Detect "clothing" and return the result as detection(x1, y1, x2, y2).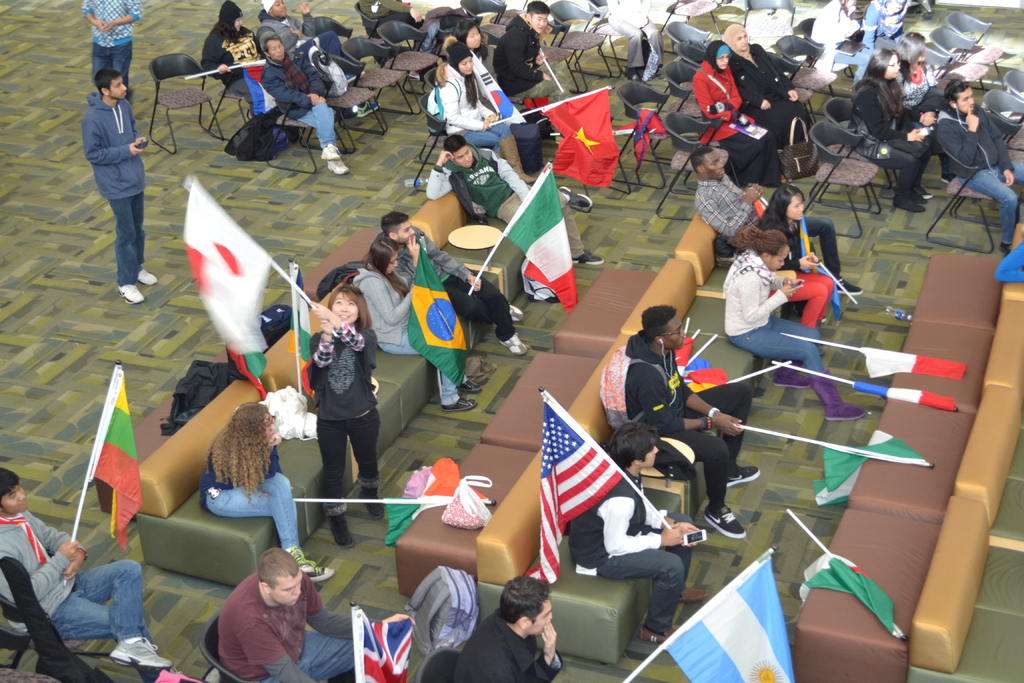
detection(346, 265, 469, 407).
